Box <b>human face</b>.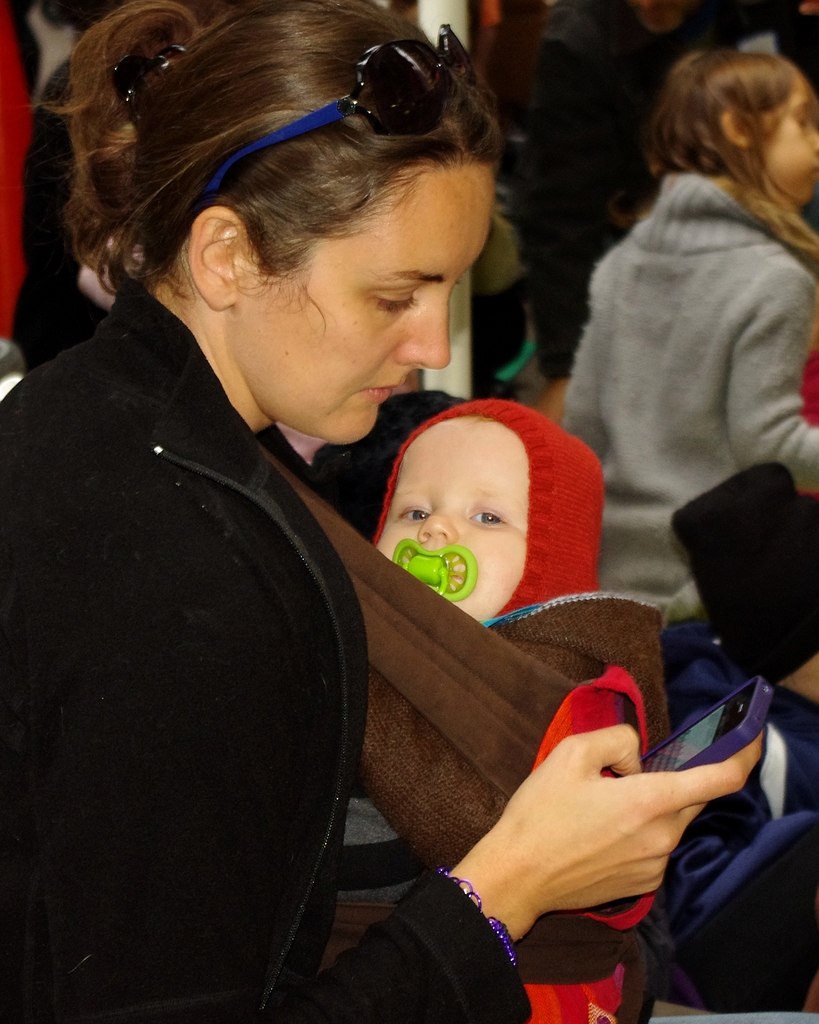
bbox=[247, 168, 499, 447].
